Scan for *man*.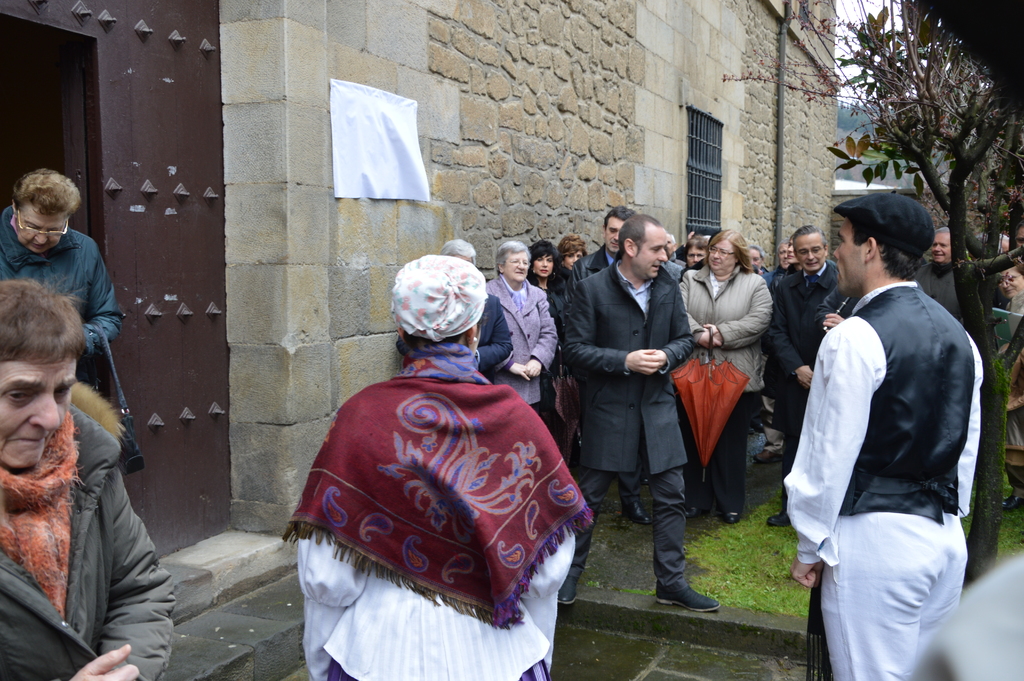
Scan result: x1=768 y1=226 x2=841 y2=532.
